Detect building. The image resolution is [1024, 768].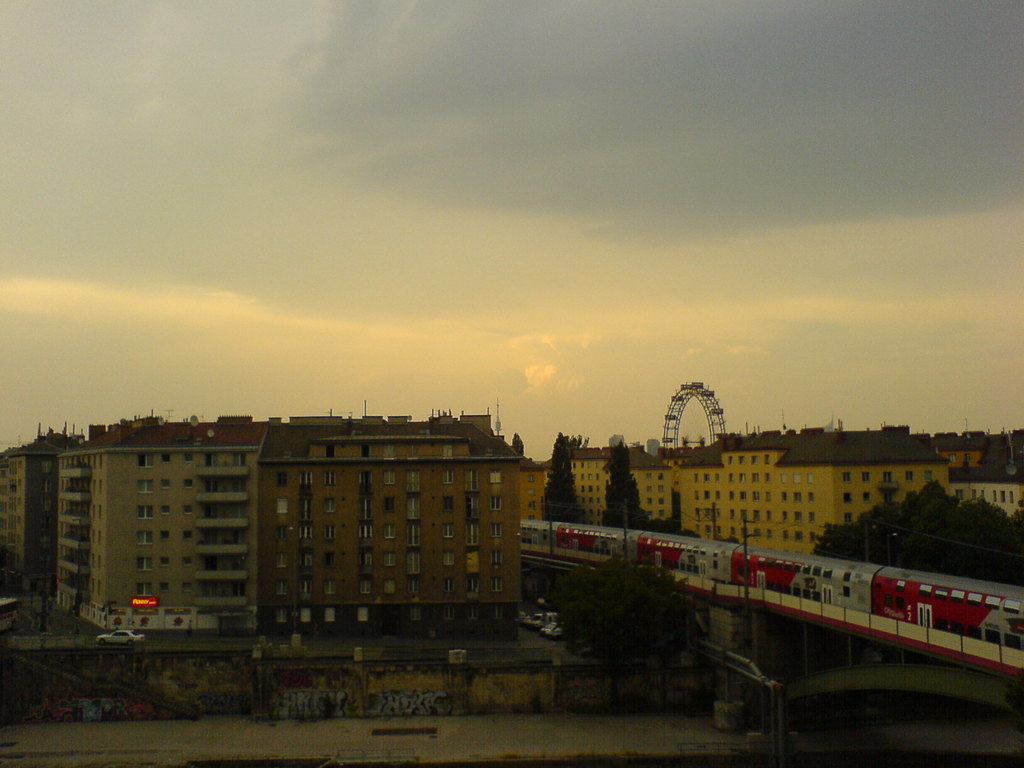
pyautogui.locateOnScreen(257, 410, 519, 634).
